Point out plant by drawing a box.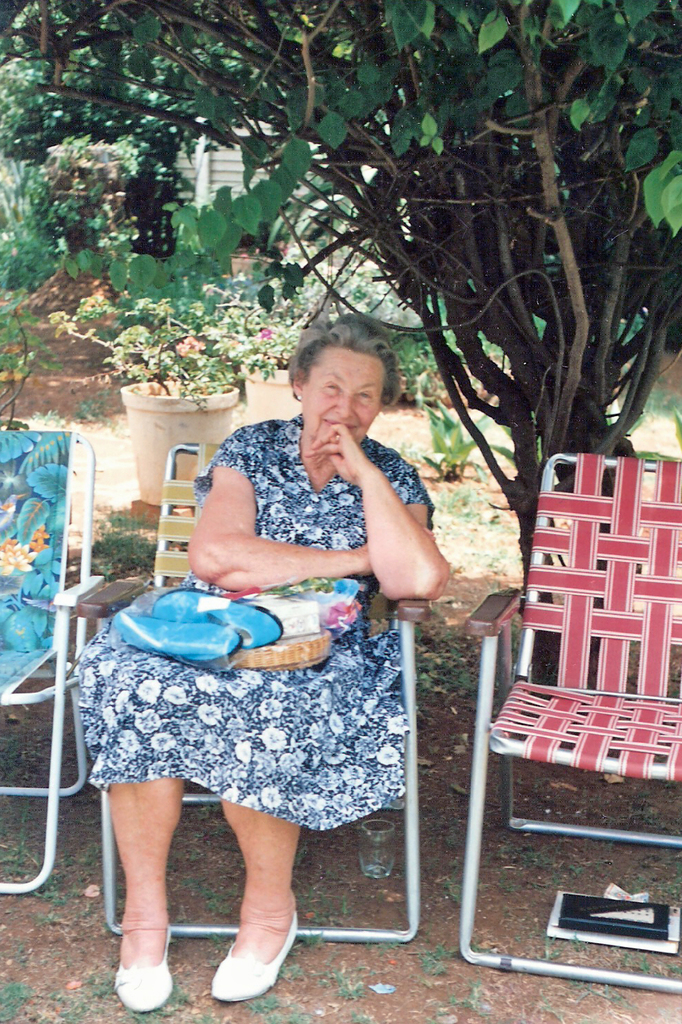
252,984,284,1008.
